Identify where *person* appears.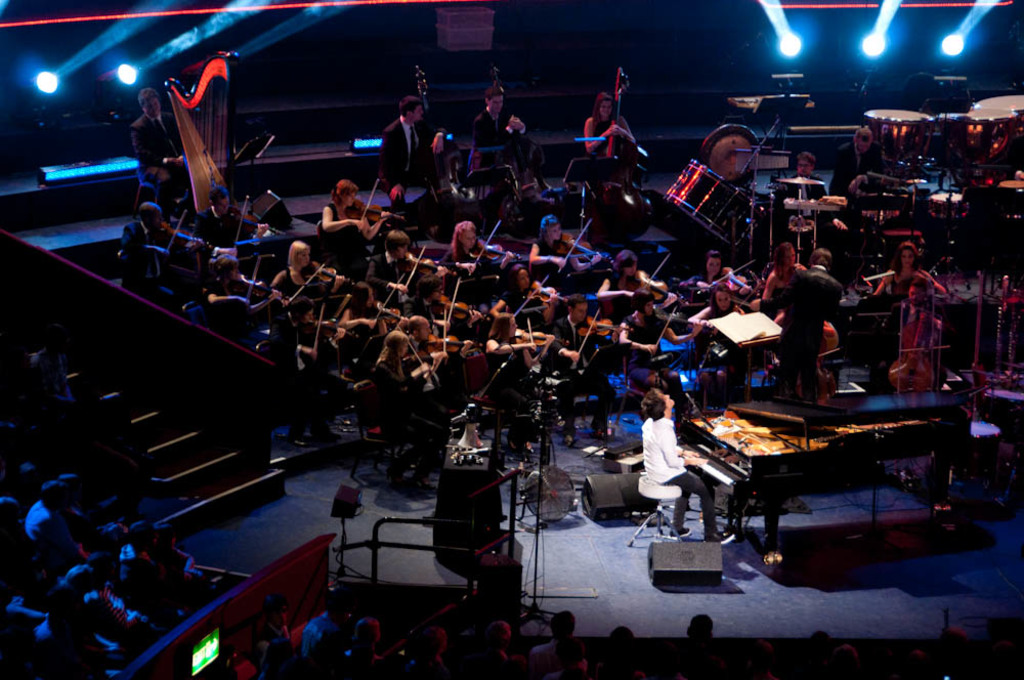
Appears at 200/188/244/258.
